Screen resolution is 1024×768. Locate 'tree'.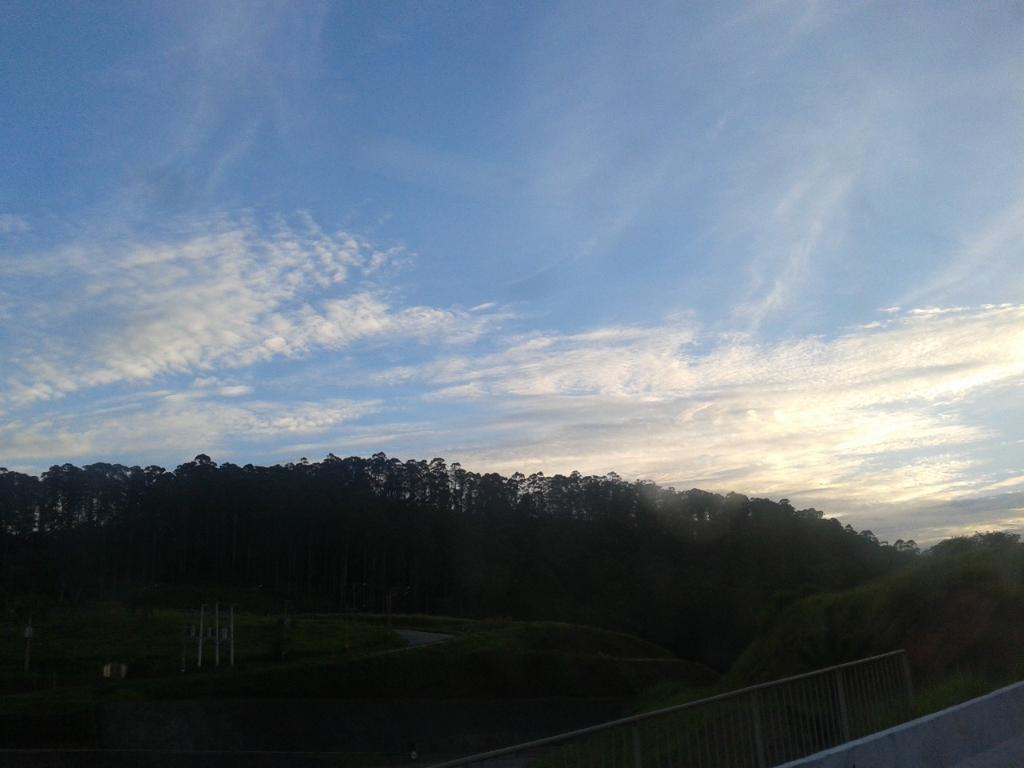
683/496/695/642.
